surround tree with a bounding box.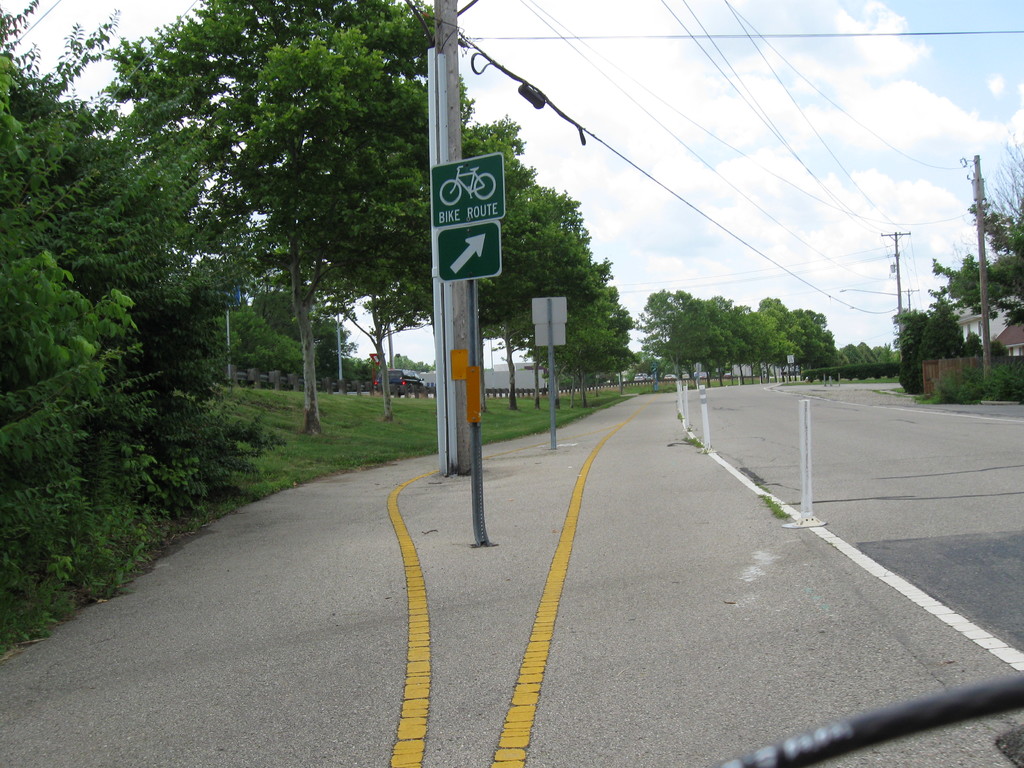
left=476, top=173, right=611, bottom=409.
